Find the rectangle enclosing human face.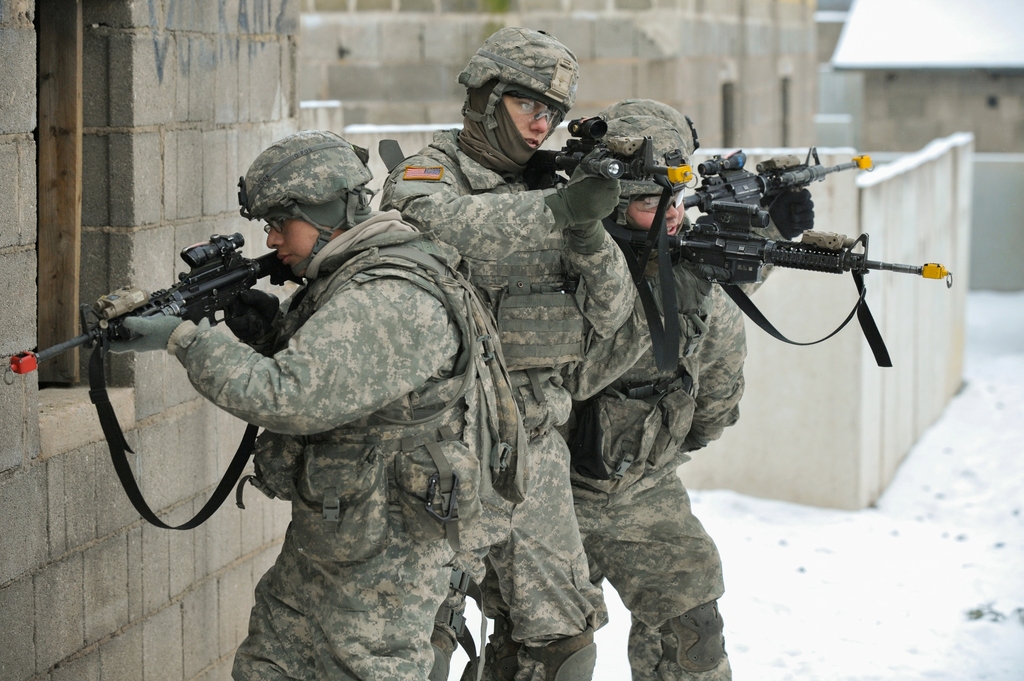
<bbox>266, 214, 318, 276</bbox>.
